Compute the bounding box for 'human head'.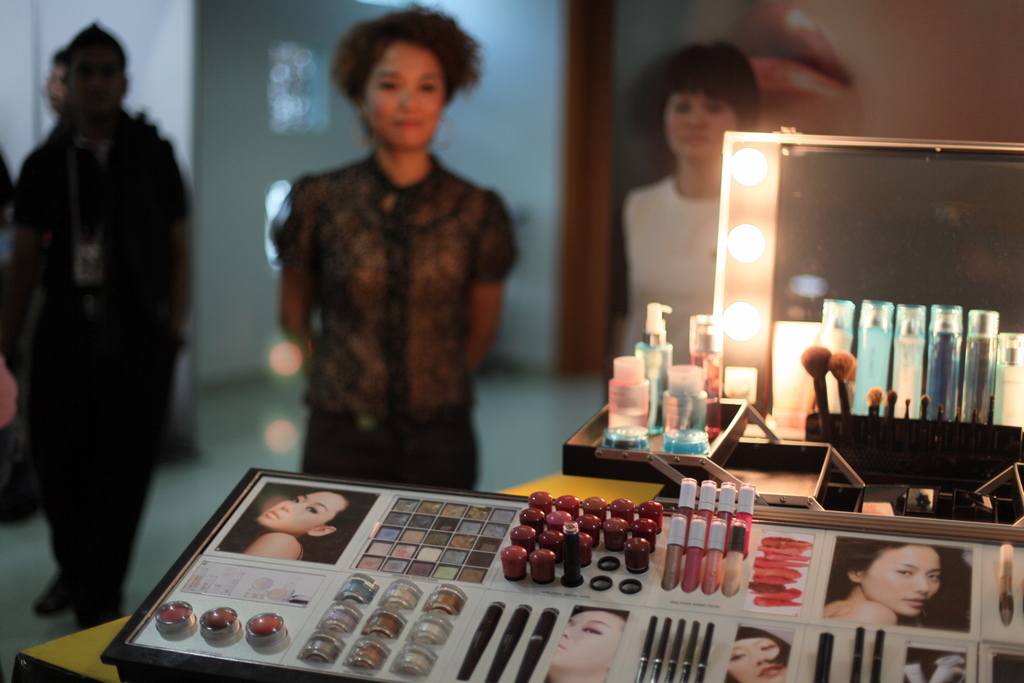
723 622 797 682.
